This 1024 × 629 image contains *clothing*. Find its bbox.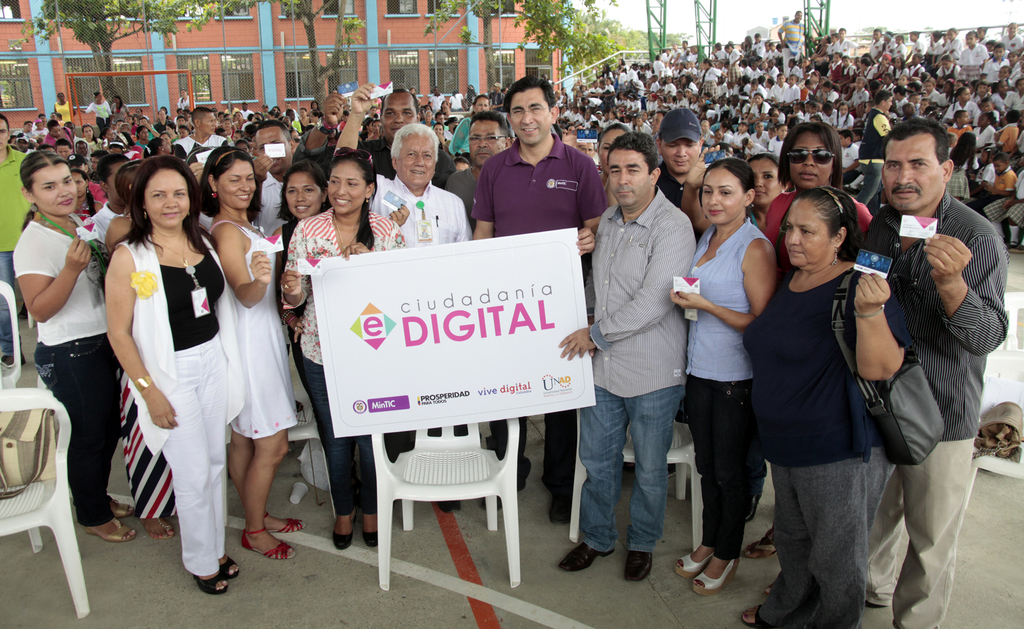
[253,169,294,239].
